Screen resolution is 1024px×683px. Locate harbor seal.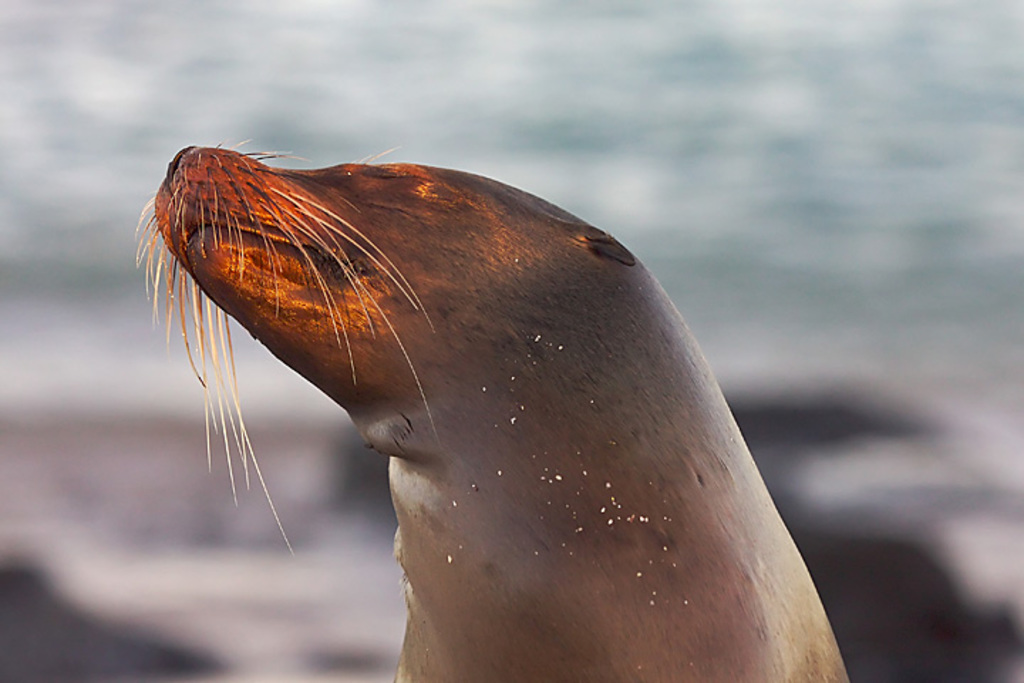
BBox(191, 131, 825, 679).
